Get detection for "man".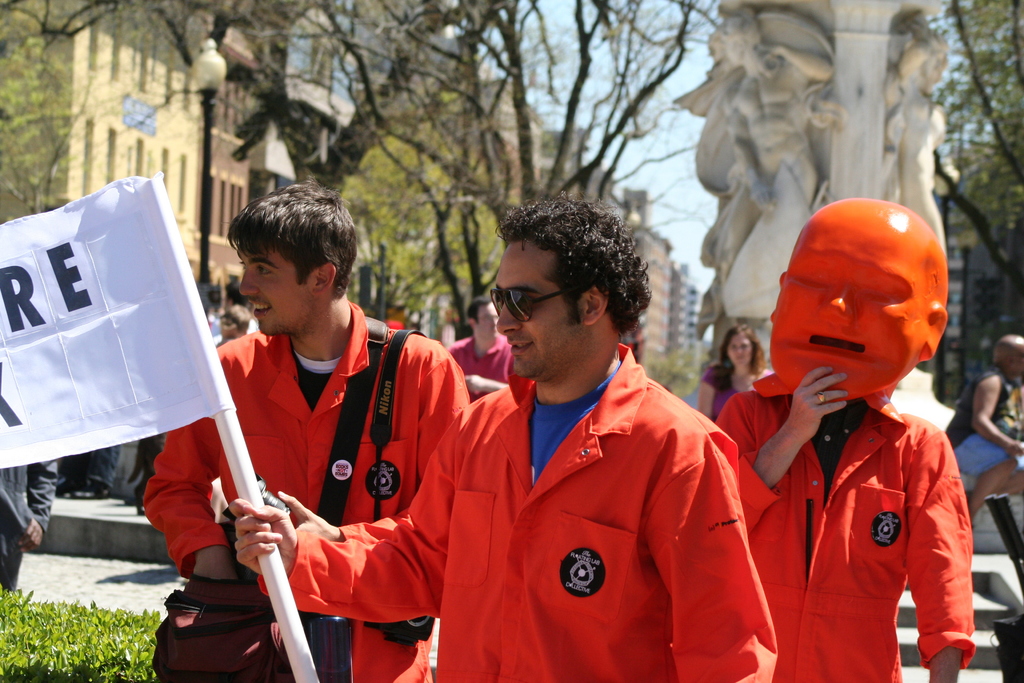
Detection: box(440, 295, 518, 404).
